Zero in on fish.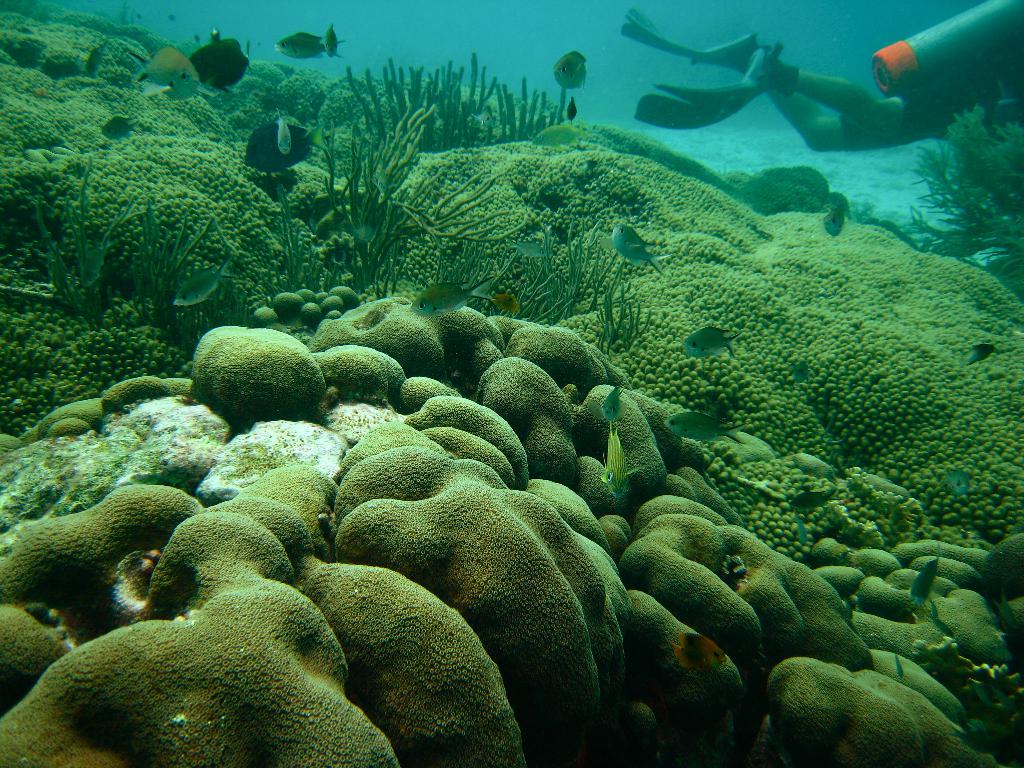
Zeroed in: (566, 98, 576, 119).
